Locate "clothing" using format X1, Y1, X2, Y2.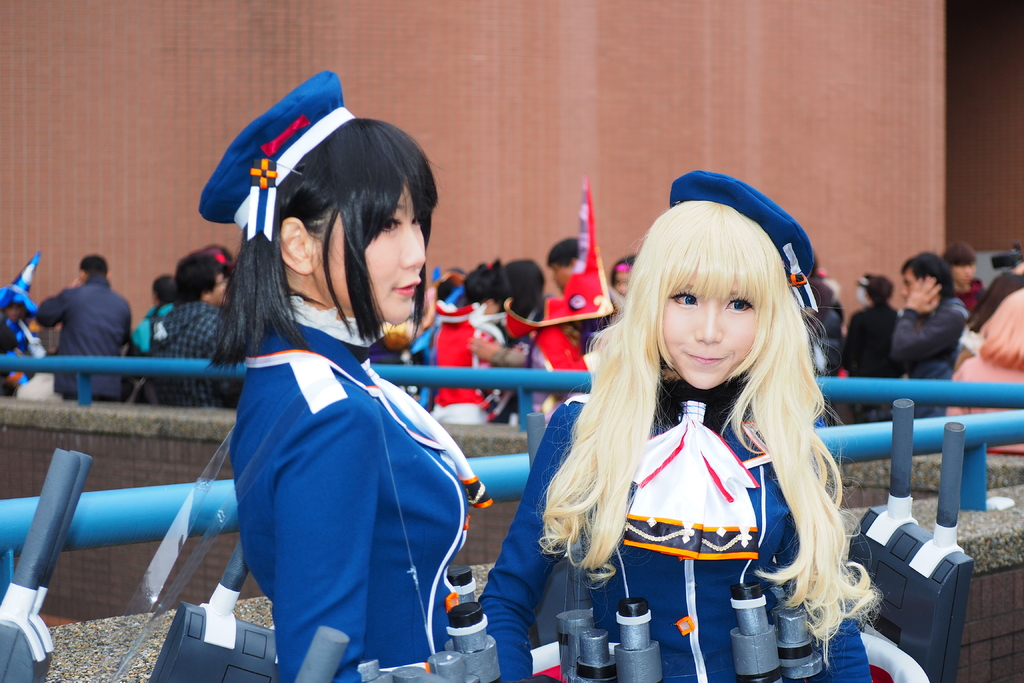
38, 267, 133, 400.
